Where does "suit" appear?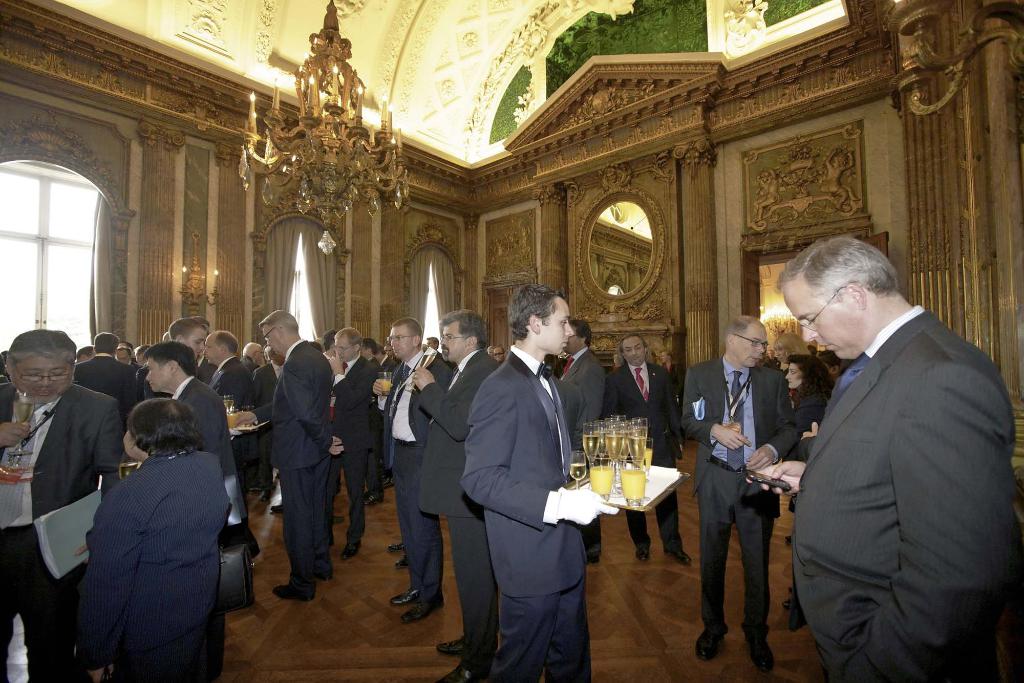
Appears at Rect(444, 283, 596, 682).
